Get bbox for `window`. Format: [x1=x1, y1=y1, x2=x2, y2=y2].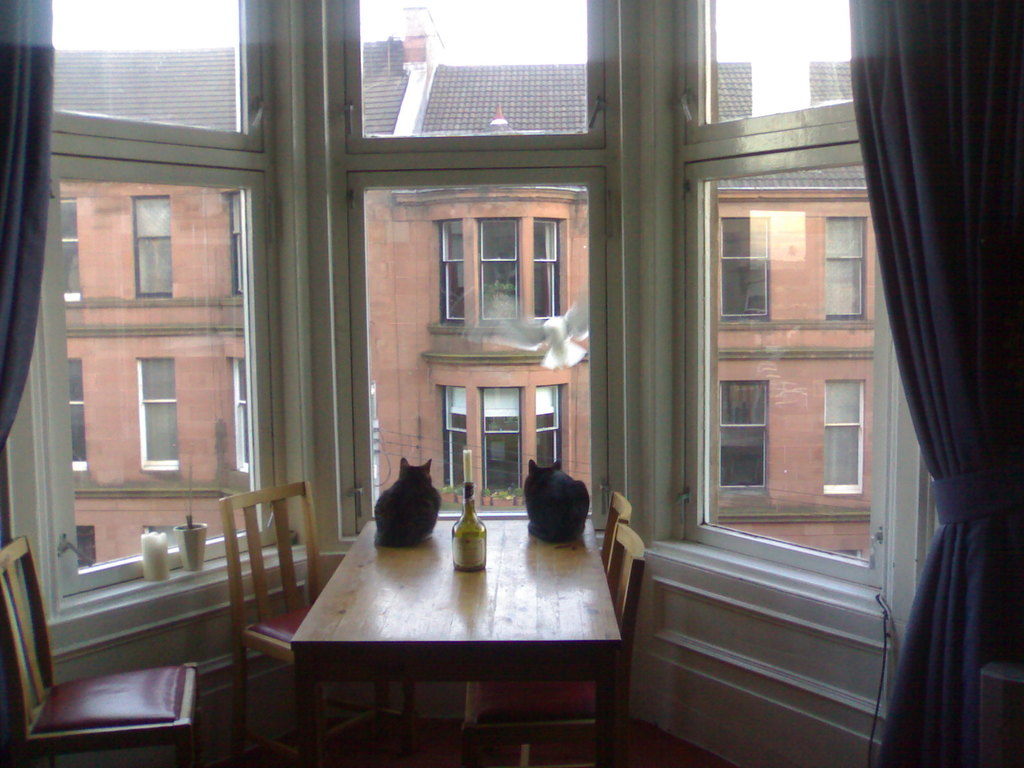
[x1=438, y1=211, x2=558, y2=339].
